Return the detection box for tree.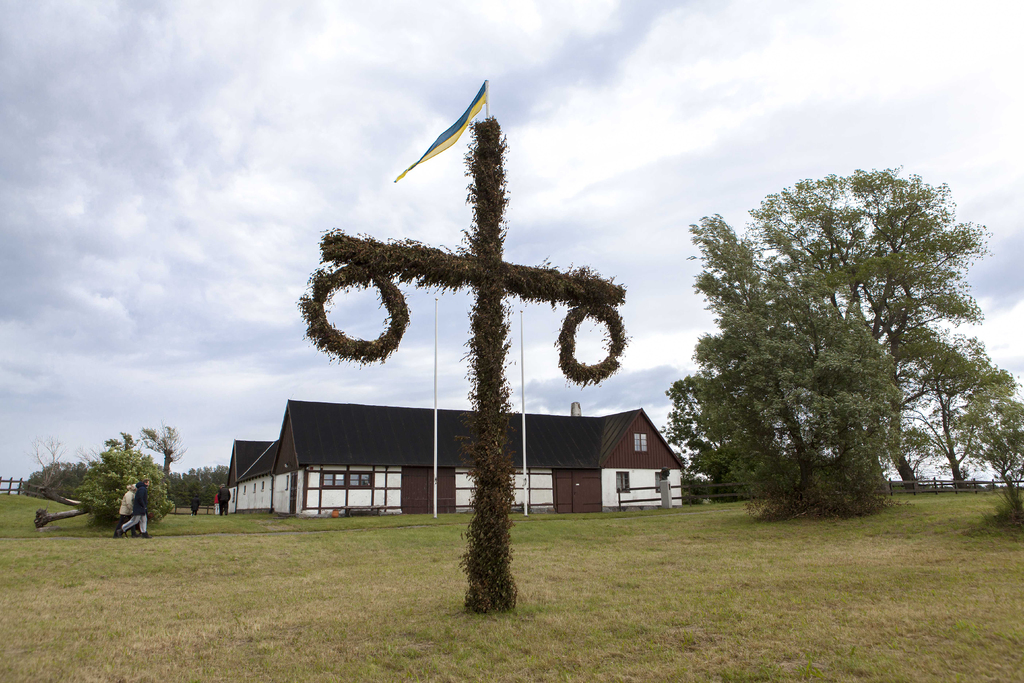
685/171/995/539.
